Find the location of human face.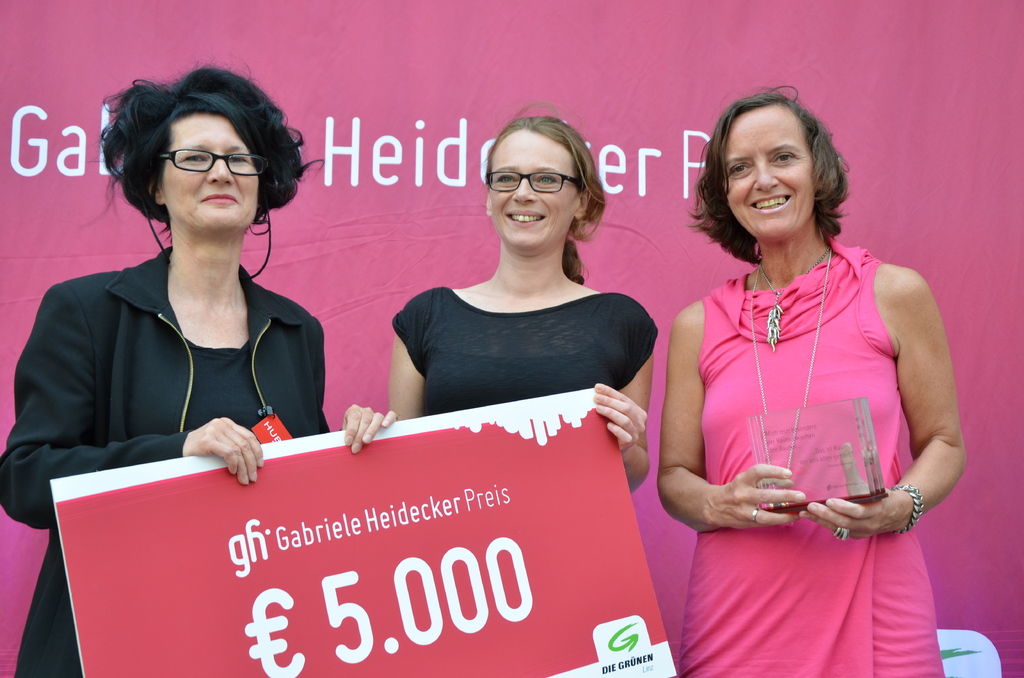
Location: [x1=490, y1=127, x2=580, y2=252].
